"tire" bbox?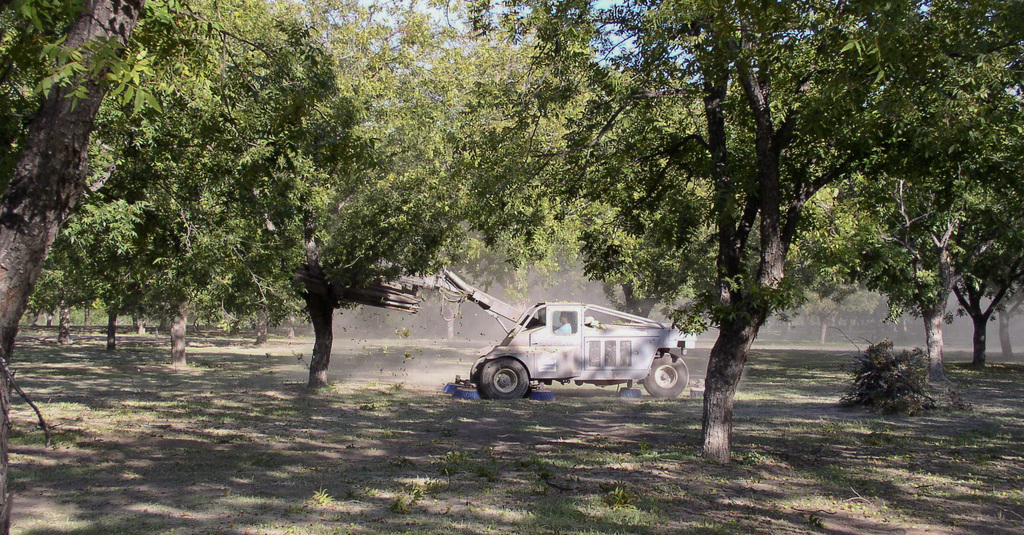
<bbox>640, 352, 698, 402</bbox>
